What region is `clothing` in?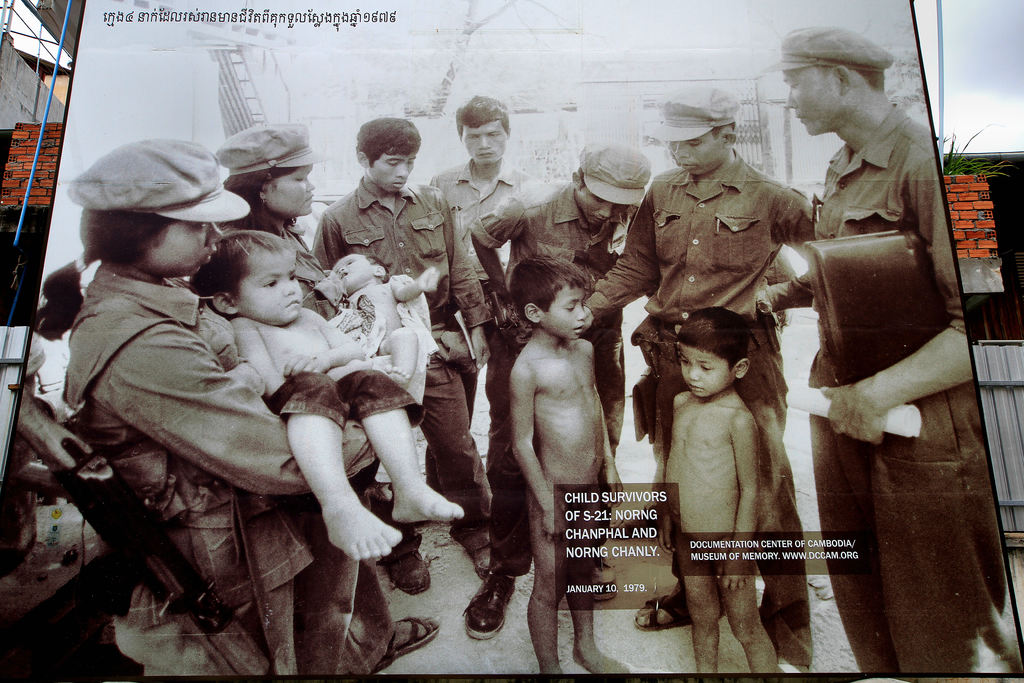
{"left": 772, "top": 104, "right": 1005, "bottom": 677}.
